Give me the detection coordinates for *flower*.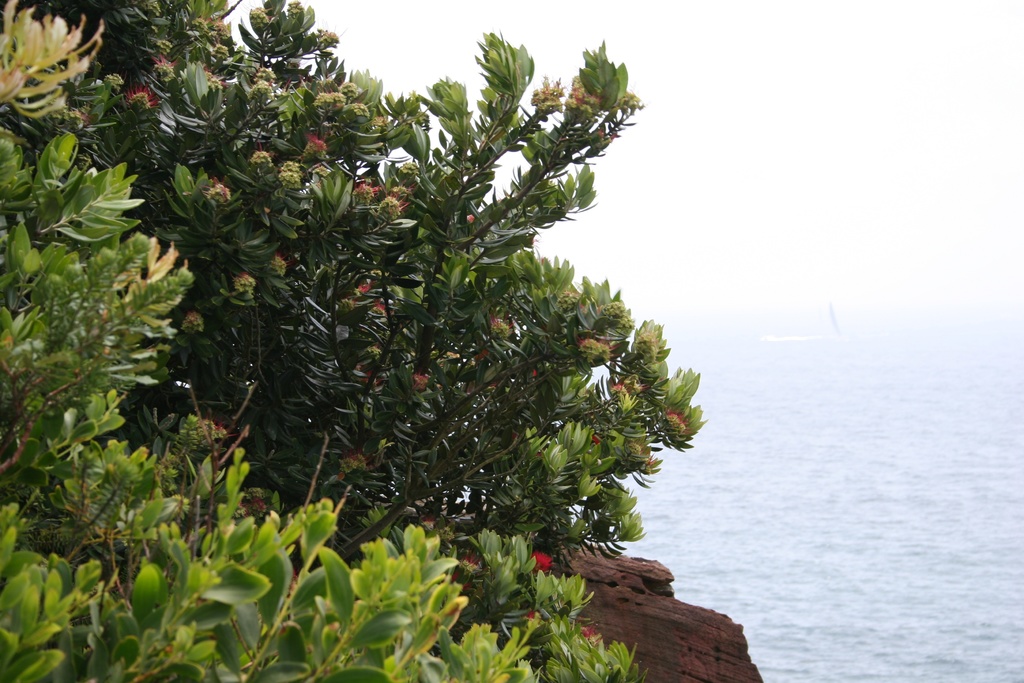
bbox=(186, 307, 202, 324).
